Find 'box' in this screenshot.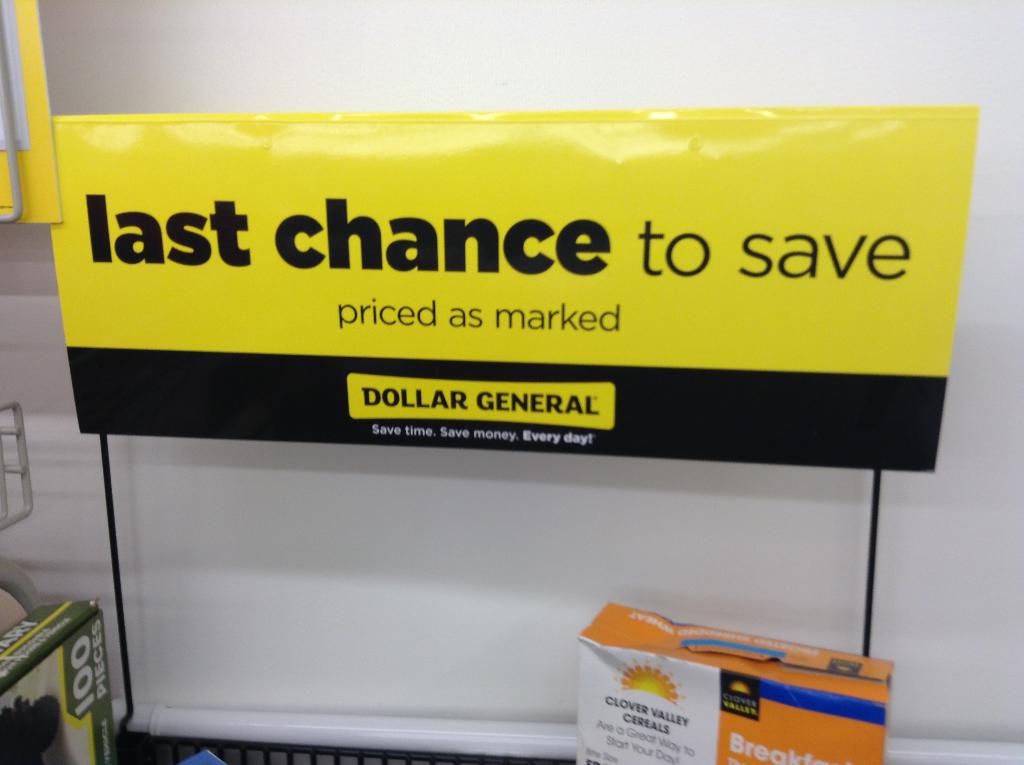
The bounding box for 'box' is <region>568, 609, 906, 747</region>.
